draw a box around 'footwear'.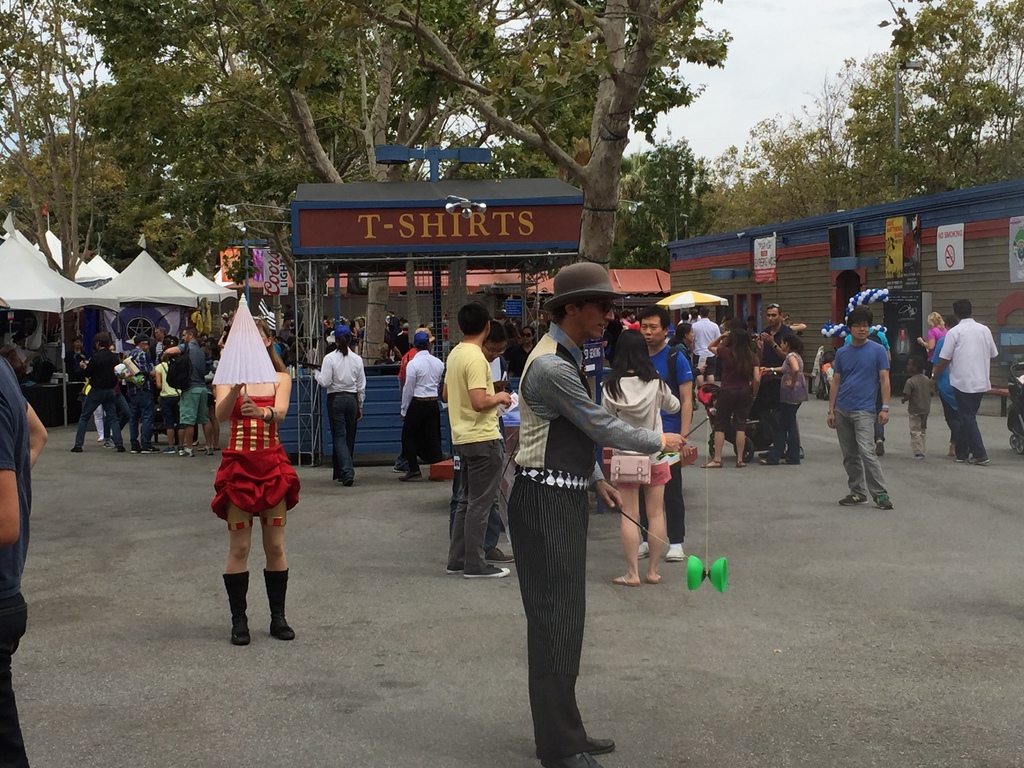
select_region(205, 446, 212, 454).
